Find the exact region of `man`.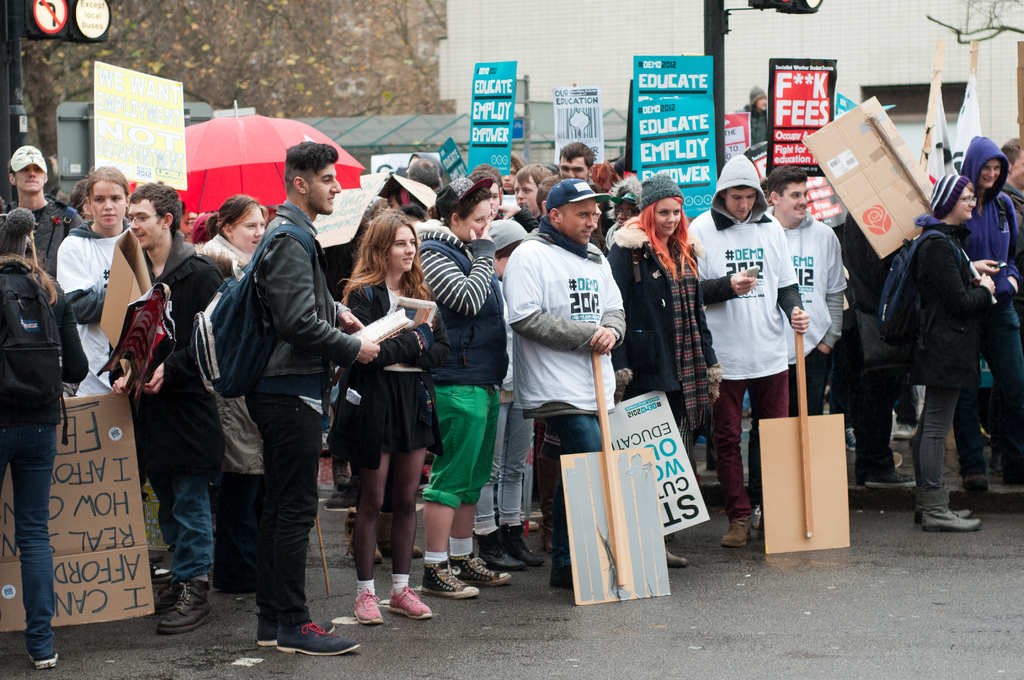
Exact region: detection(1002, 139, 1023, 325).
